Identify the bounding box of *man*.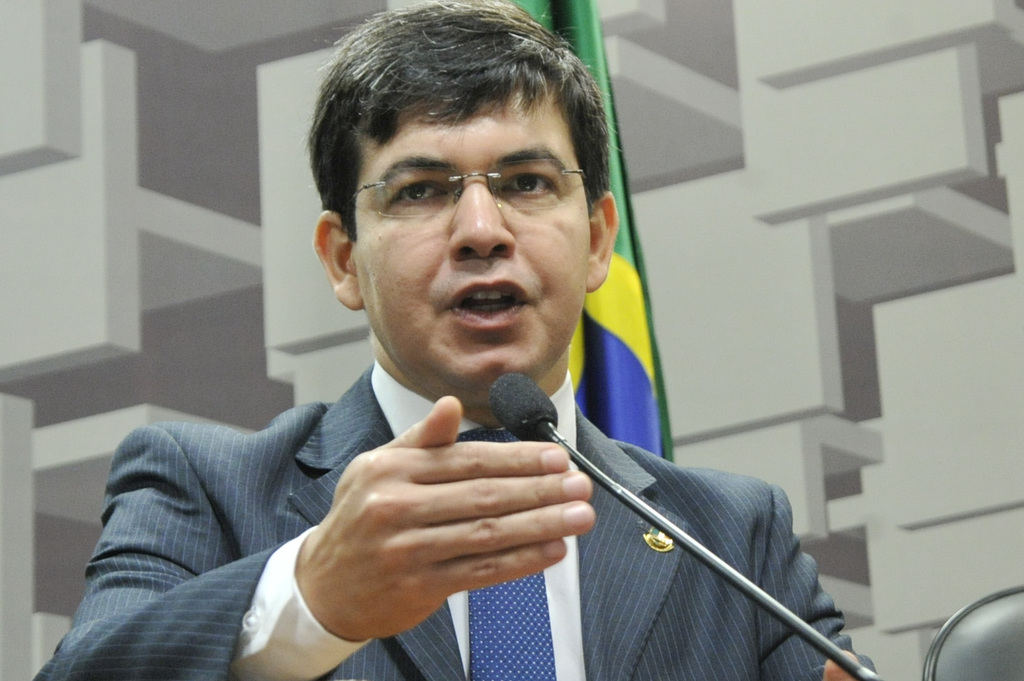
<bbox>32, 0, 882, 680</bbox>.
